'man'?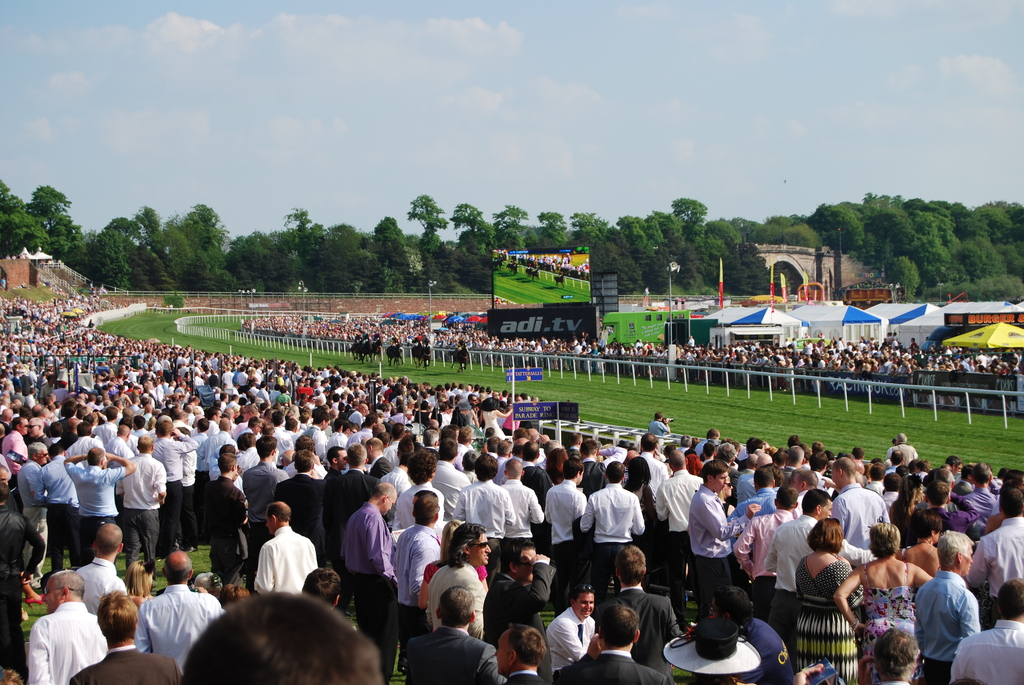
l=65, t=587, r=182, b=684
